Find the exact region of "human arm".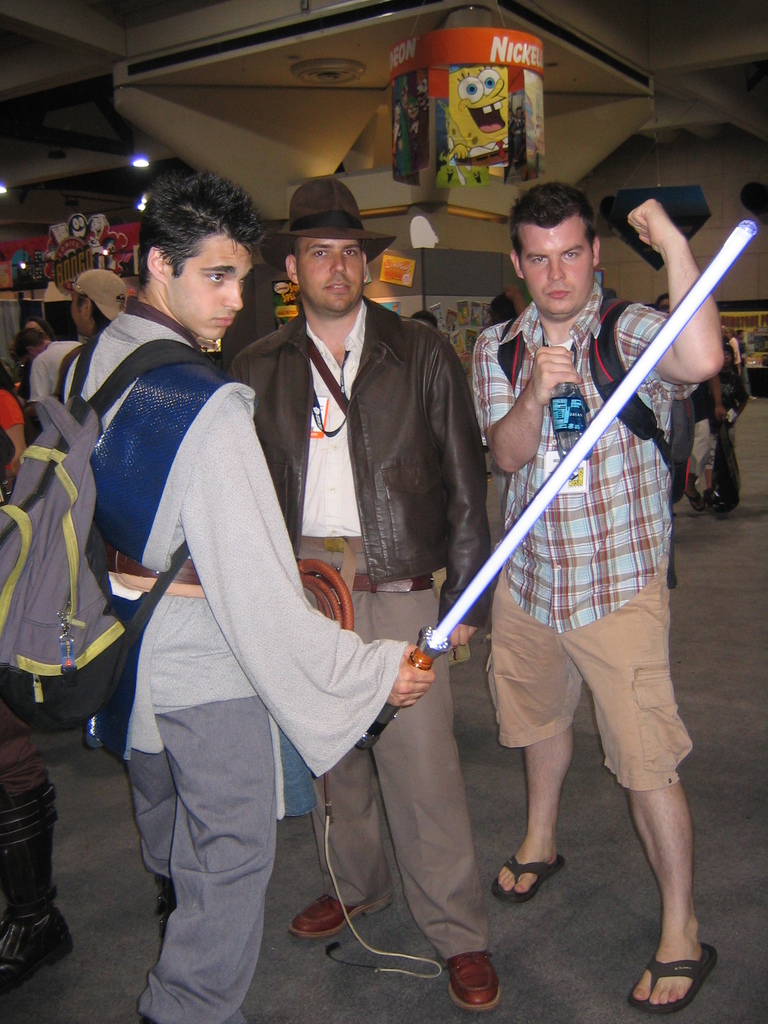
Exact region: bbox=[615, 195, 723, 389].
